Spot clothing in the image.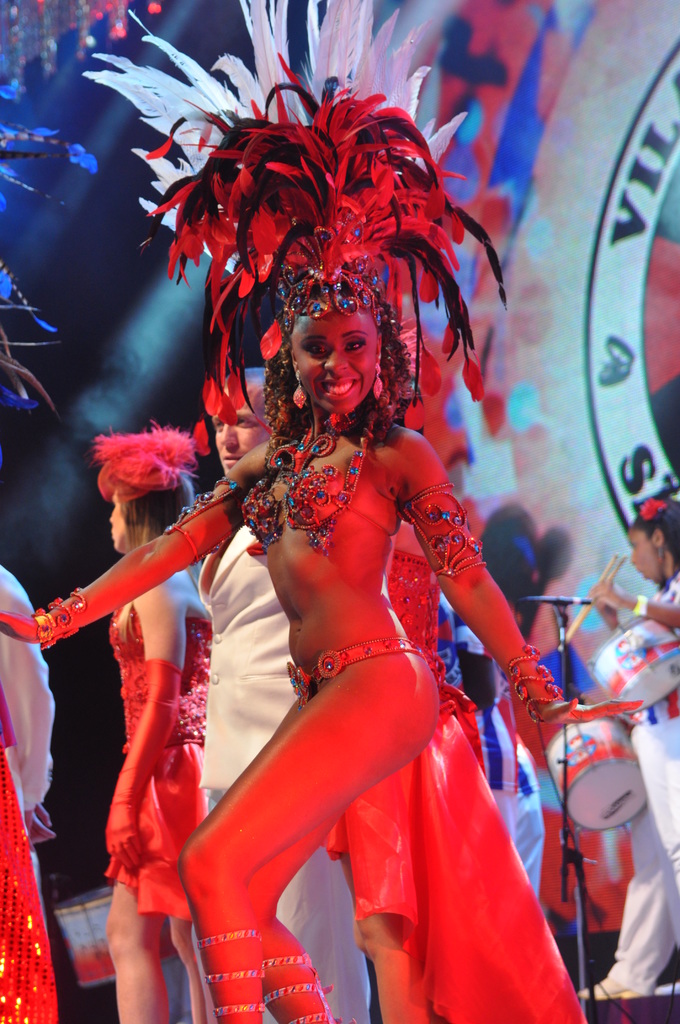
clothing found at bbox(194, 518, 385, 1023).
